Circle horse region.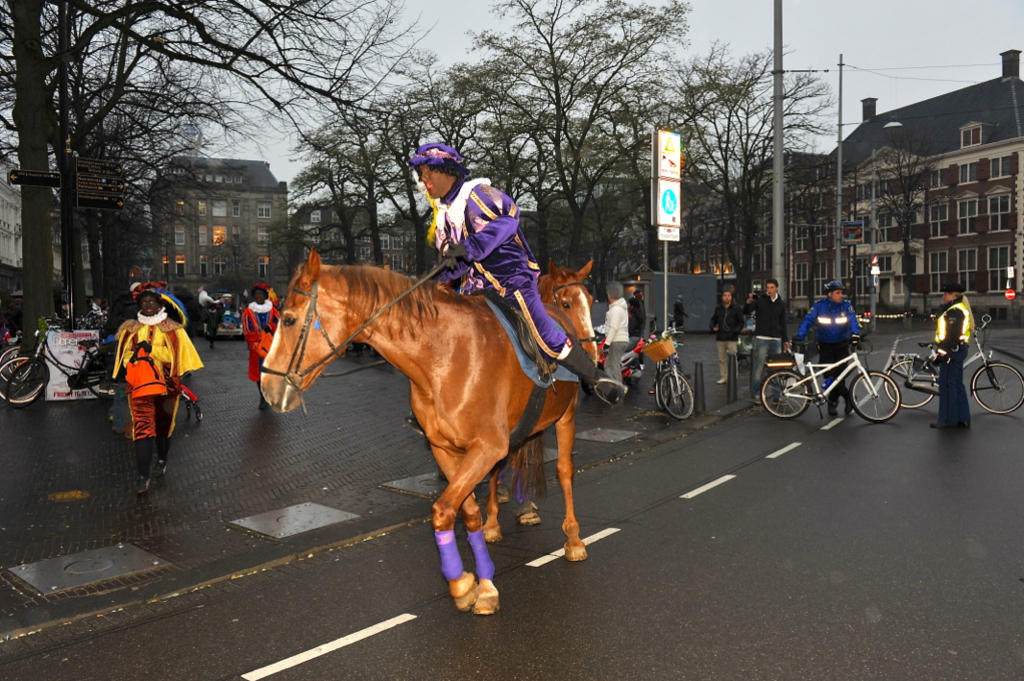
Region: x1=257, y1=247, x2=580, y2=617.
